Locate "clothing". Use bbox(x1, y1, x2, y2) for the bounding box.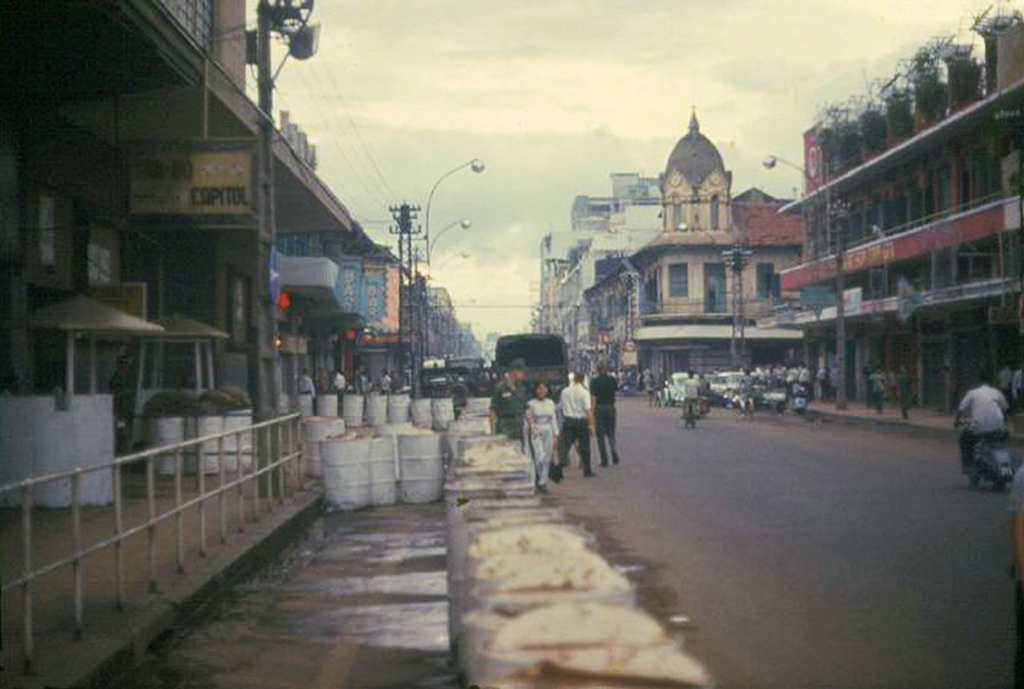
bbox(556, 382, 592, 417).
